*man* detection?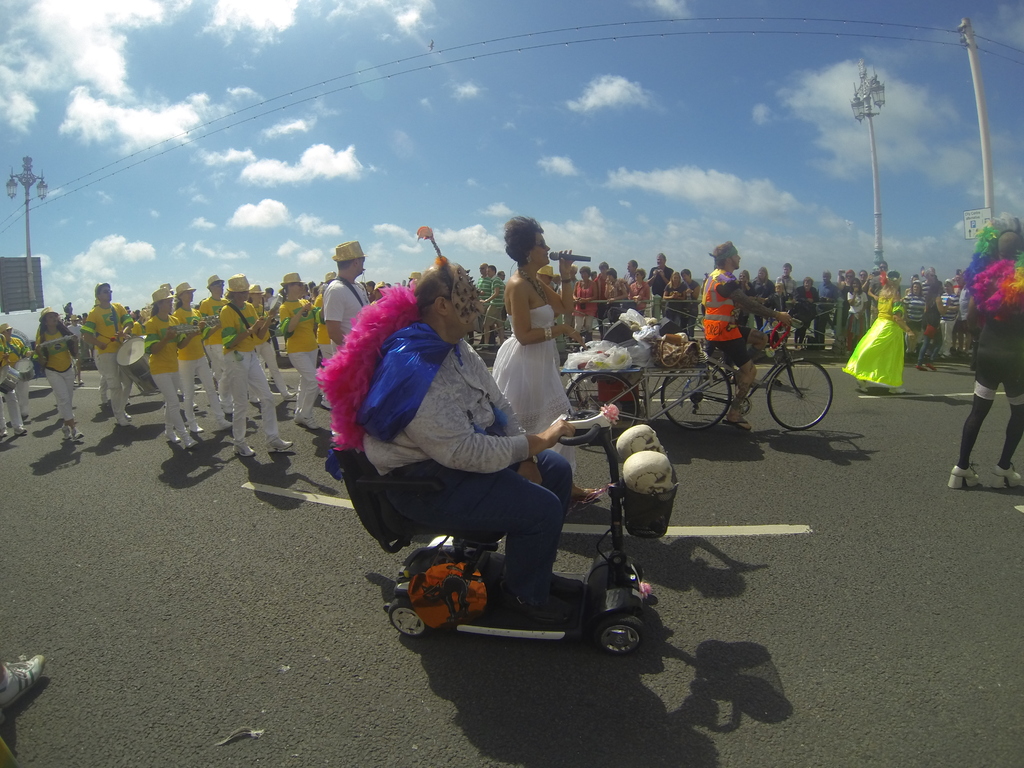
crop(326, 240, 375, 353)
